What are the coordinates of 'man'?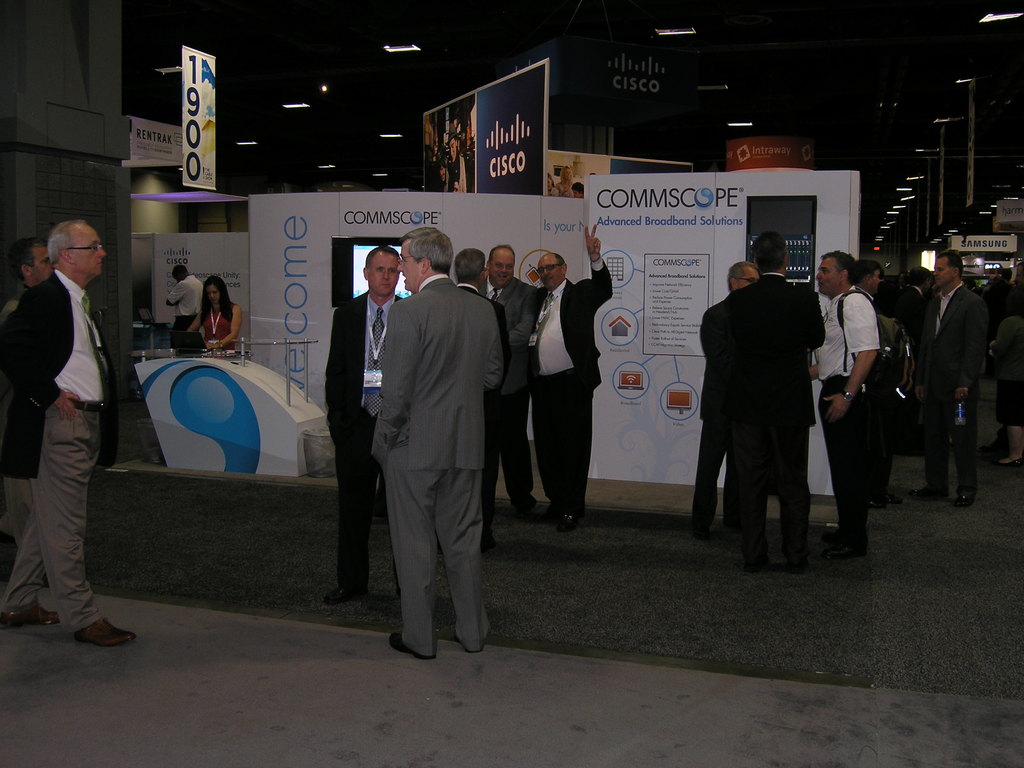
x1=860, y1=257, x2=887, y2=303.
